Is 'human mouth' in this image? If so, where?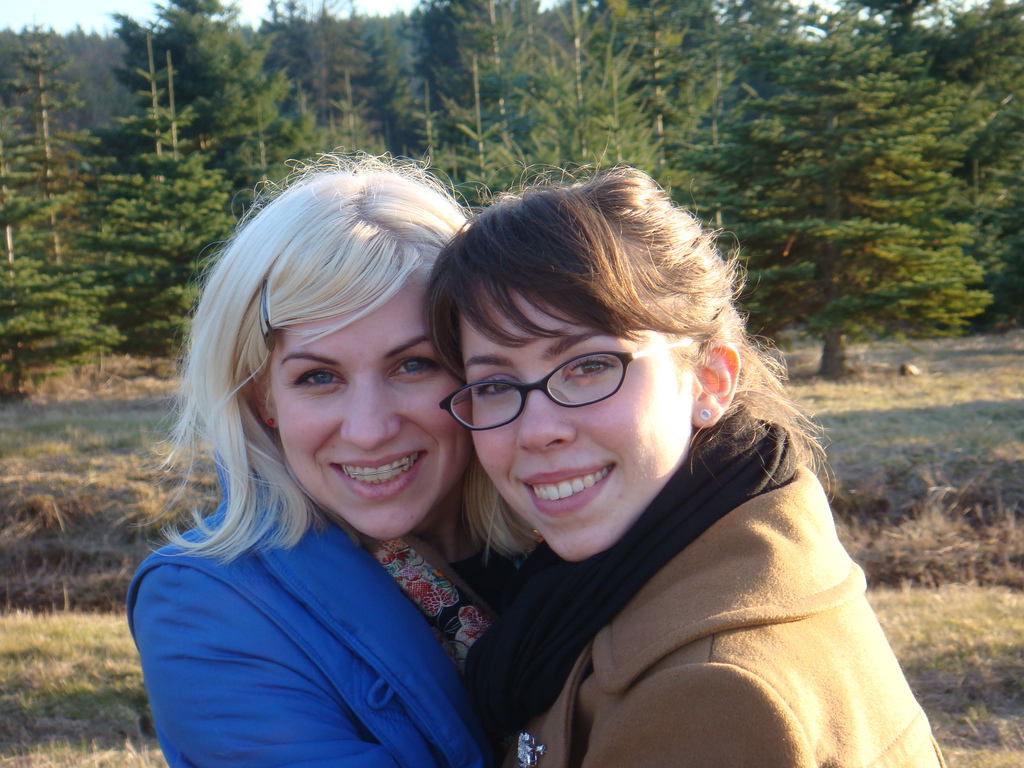
Yes, at {"left": 522, "top": 463, "right": 614, "bottom": 507}.
